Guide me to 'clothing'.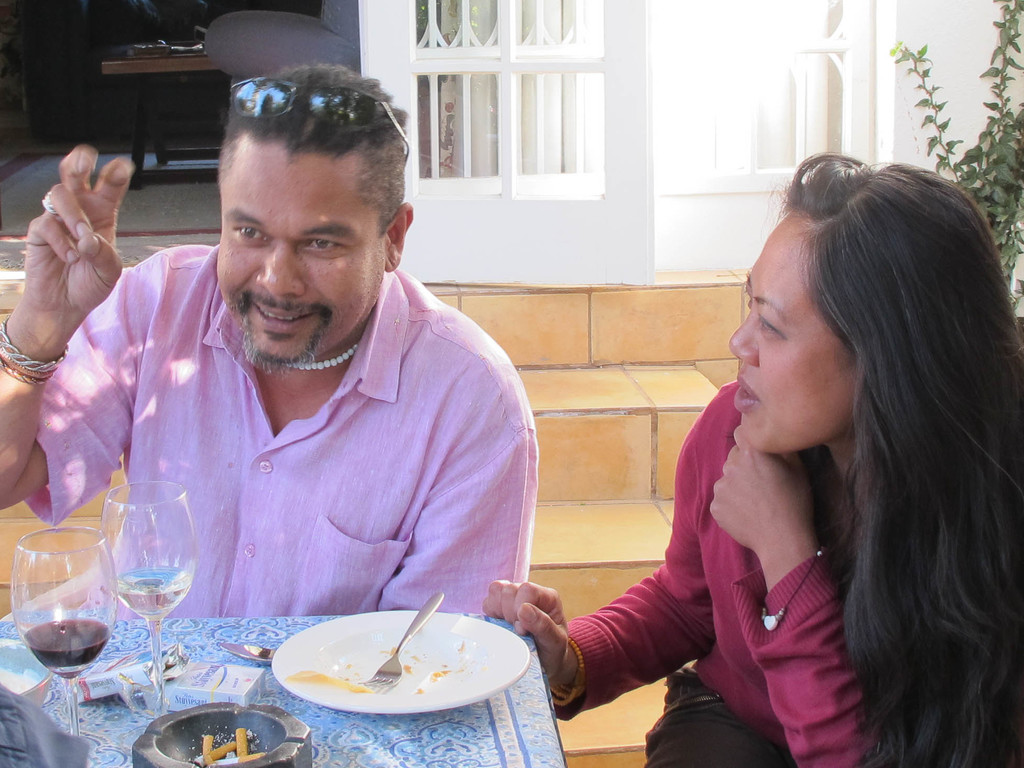
Guidance: {"x1": 54, "y1": 278, "x2": 545, "y2": 644}.
